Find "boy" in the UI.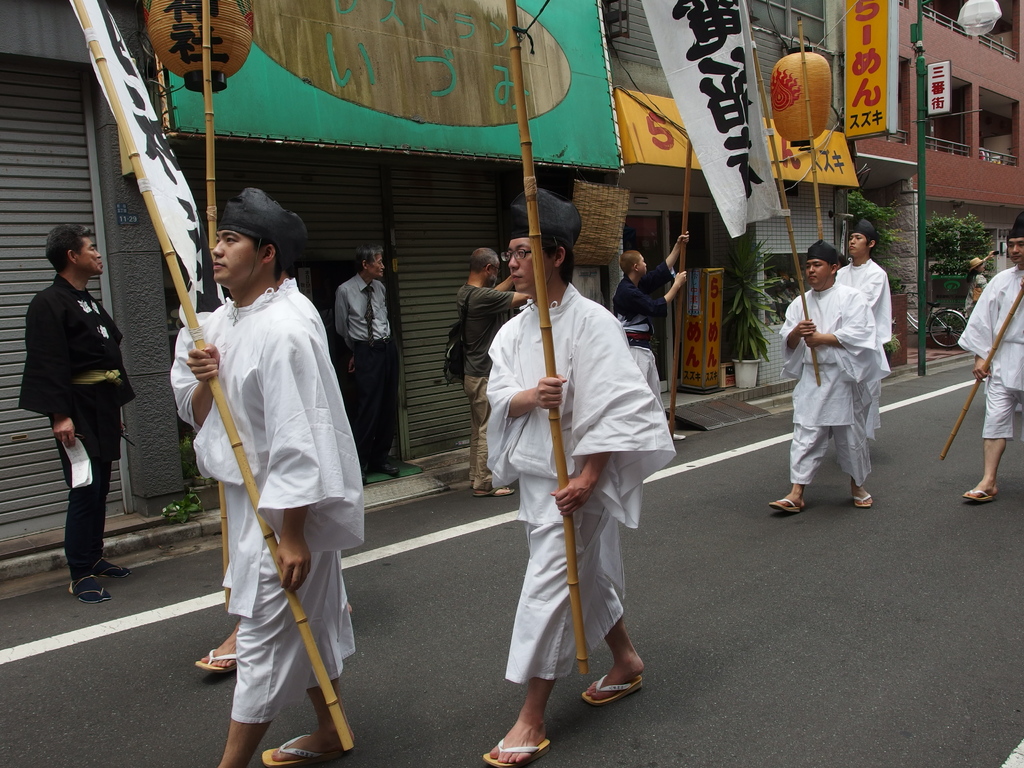
UI element at 172:184:365:767.
